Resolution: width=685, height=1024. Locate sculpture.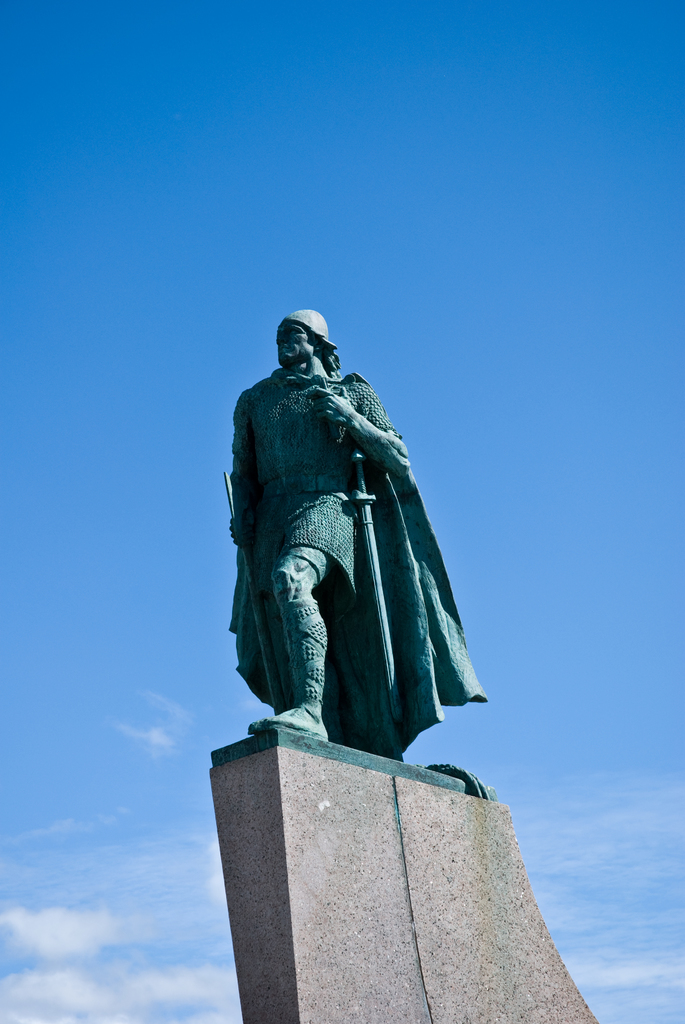
213,296,475,840.
